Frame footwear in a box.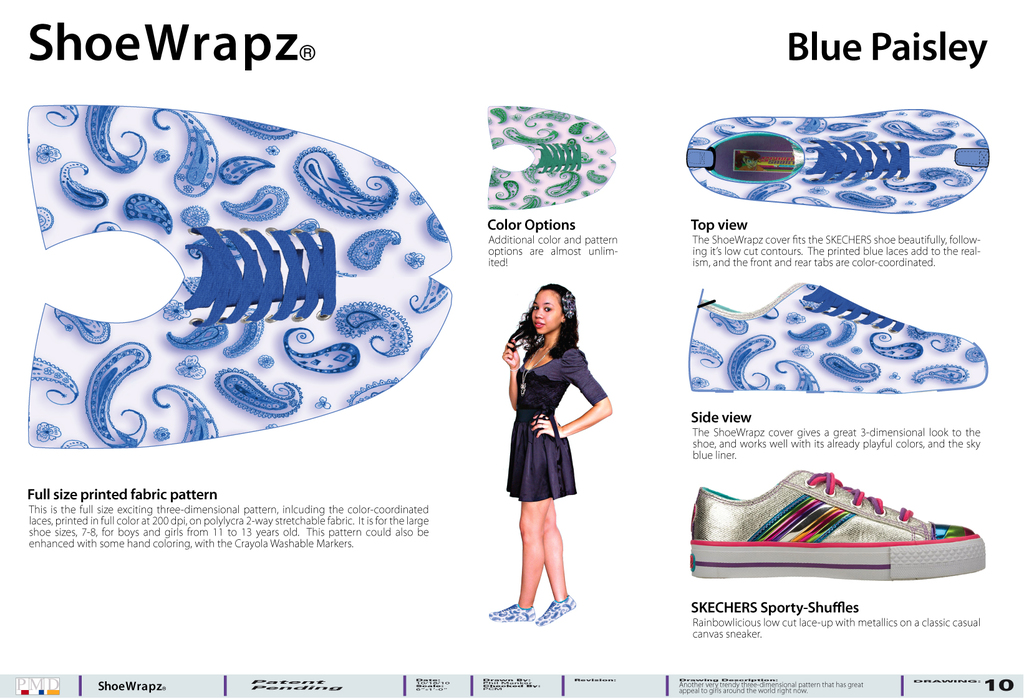
BBox(699, 481, 978, 578).
